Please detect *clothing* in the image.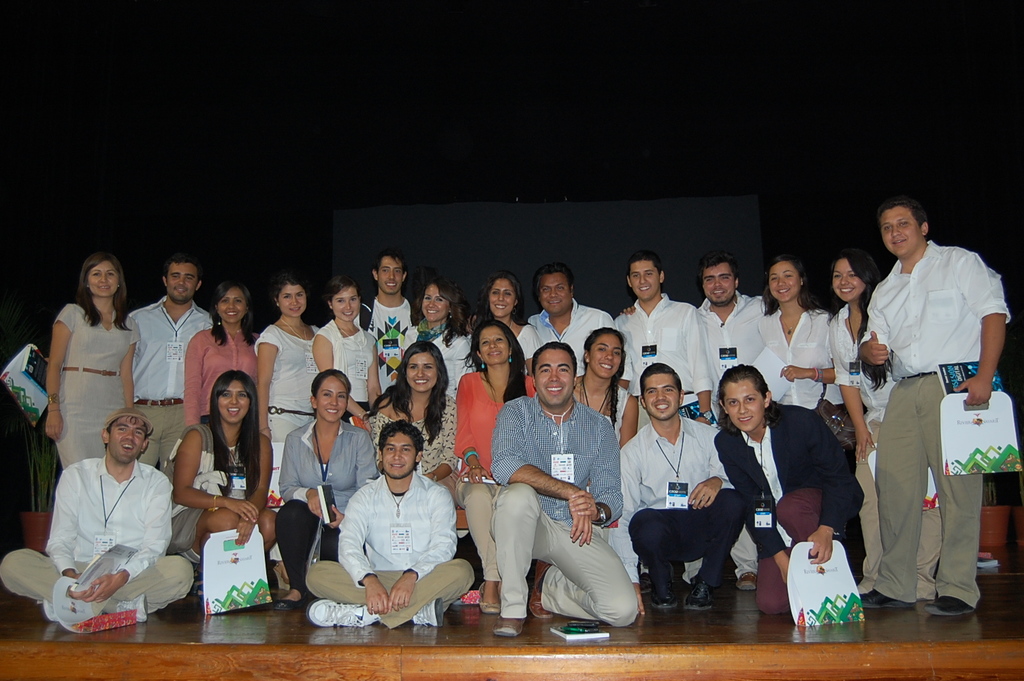
locate(347, 294, 428, 355).
